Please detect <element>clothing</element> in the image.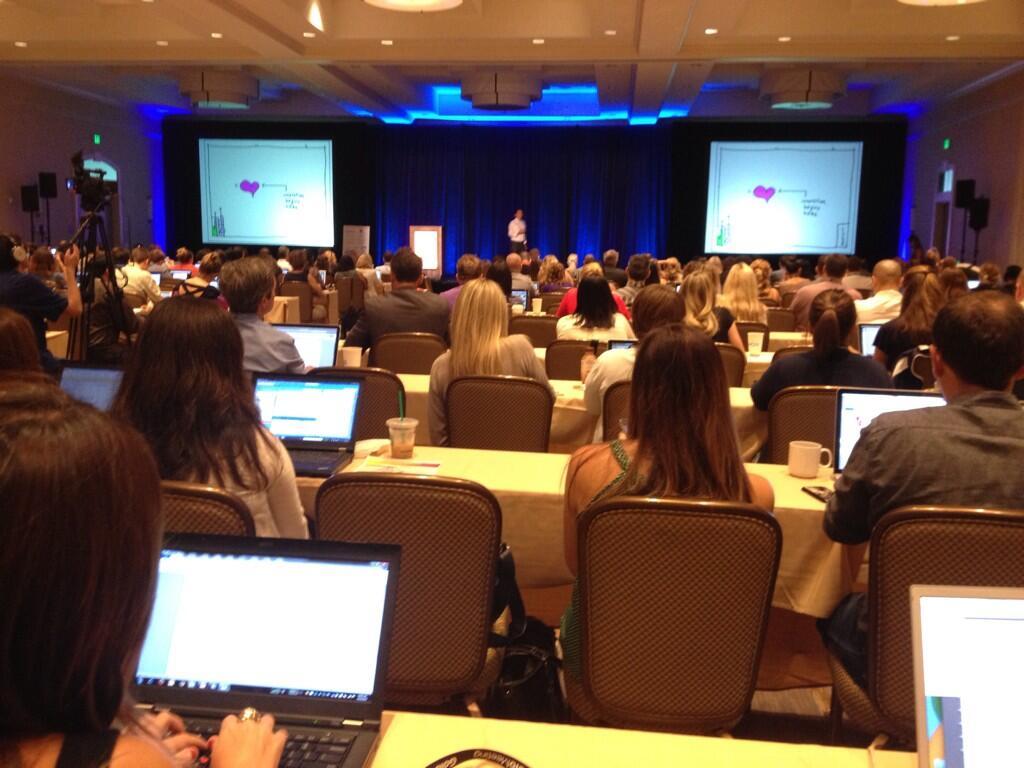
Rect(151, 389, 303, 538).
